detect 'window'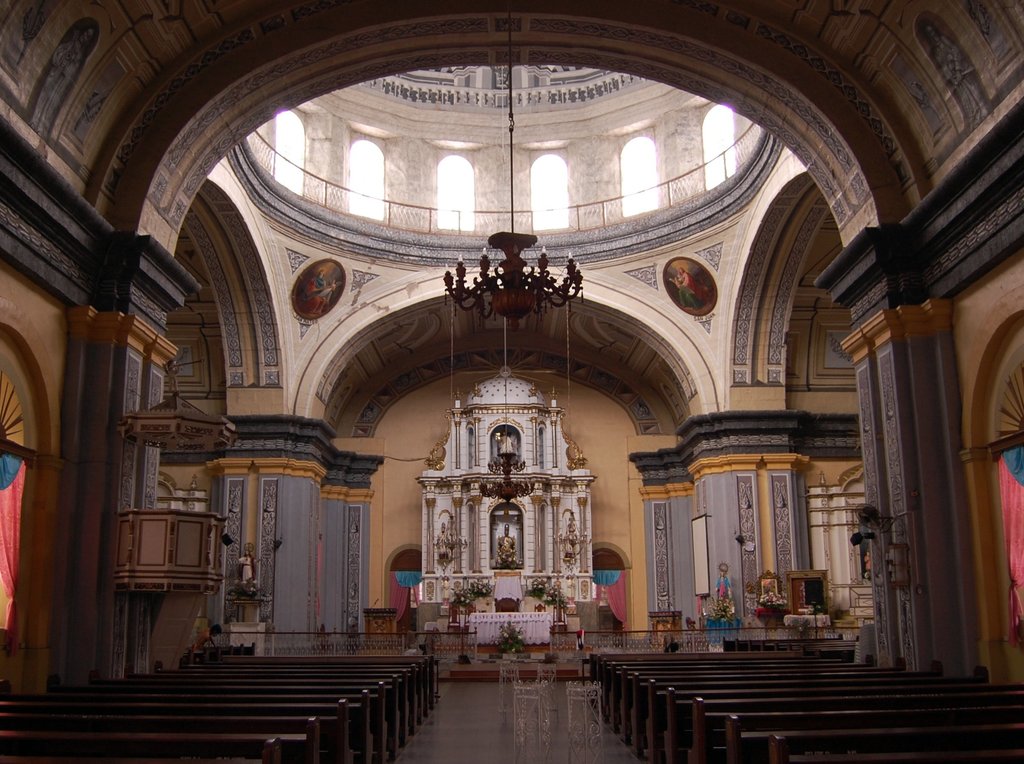
(x1=433, y1=158, x2=468, y2=226)
